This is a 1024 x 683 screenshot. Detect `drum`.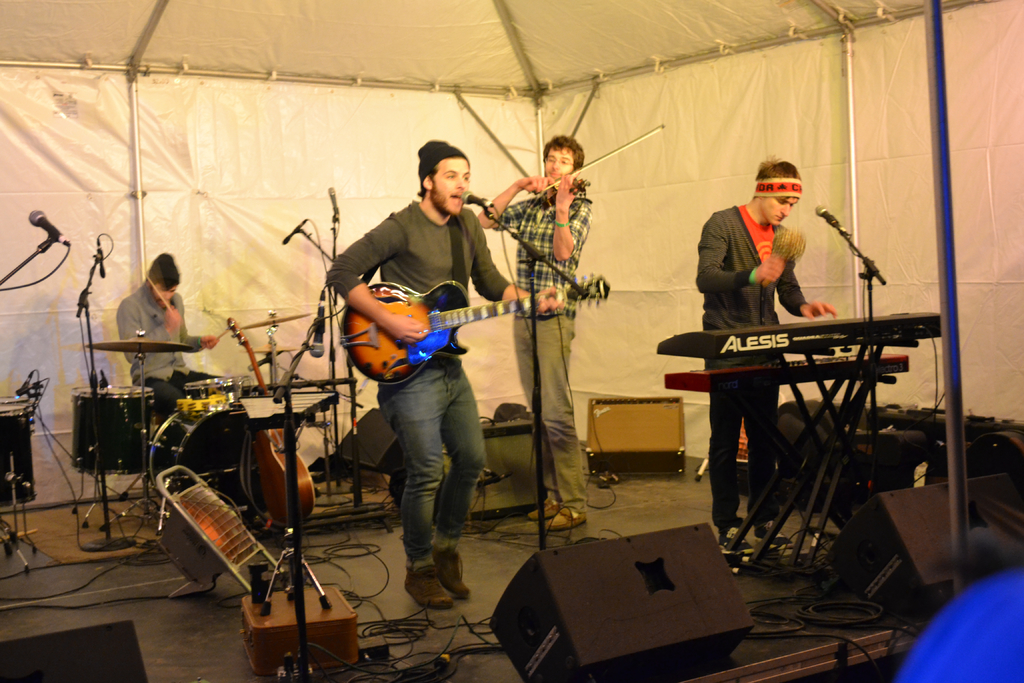
region(186, 374, 249, 399).
